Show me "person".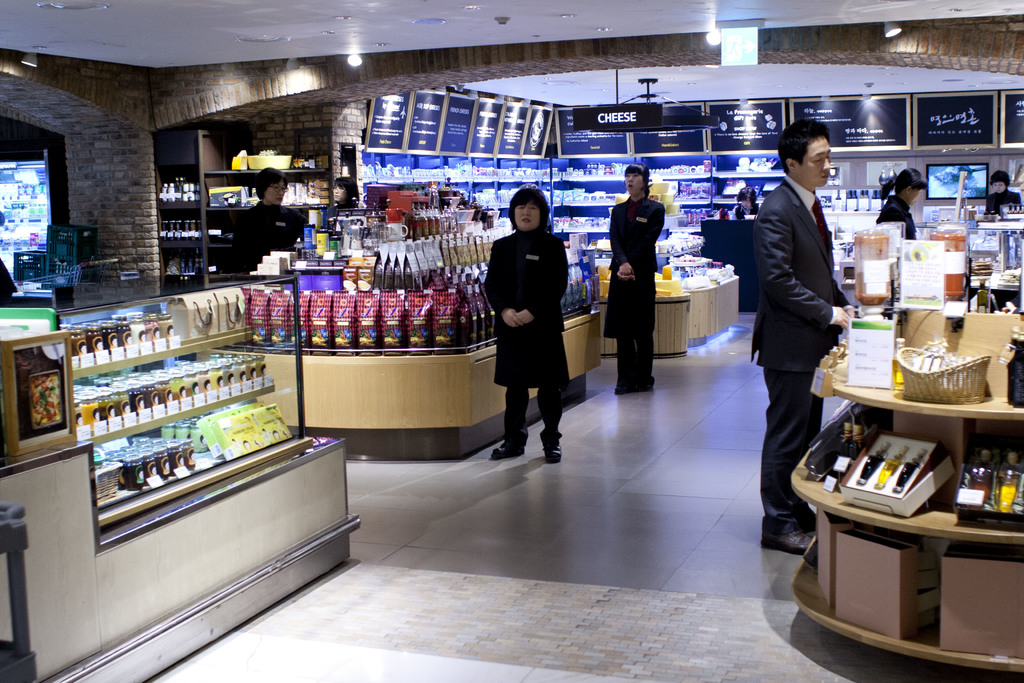
"person" is here: l=483, t=189, r=569, b=465.
